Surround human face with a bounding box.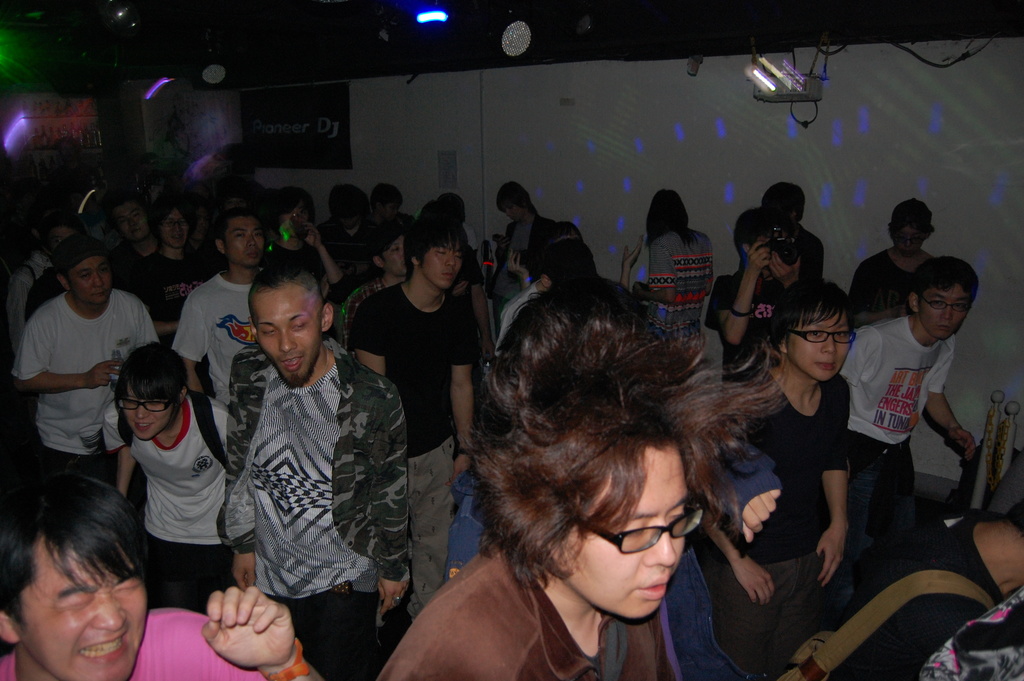
x1=919 y1=280 x2=974 y2=344.
